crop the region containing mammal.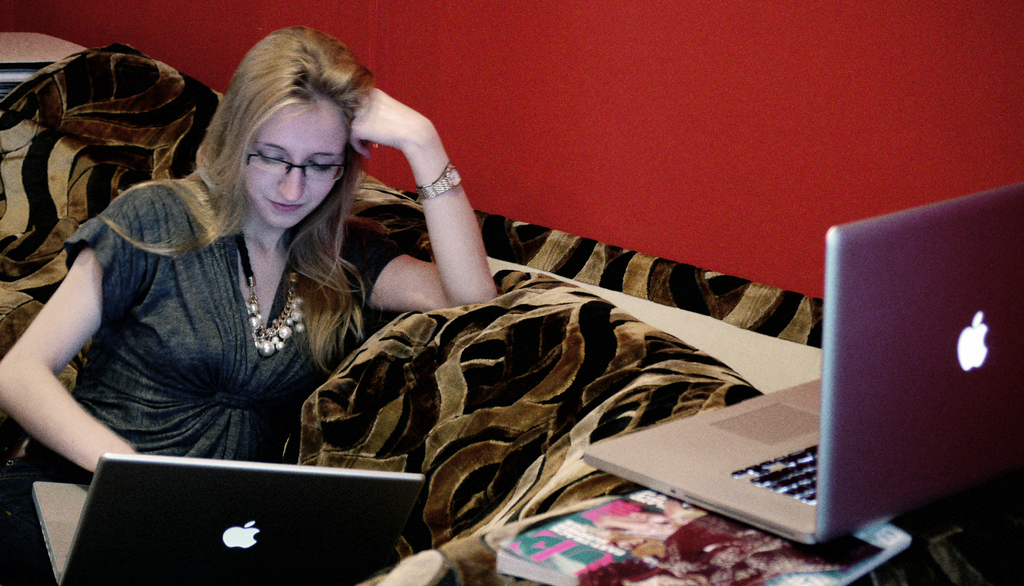
Crop region: box=[11, 47, 542, 513].
